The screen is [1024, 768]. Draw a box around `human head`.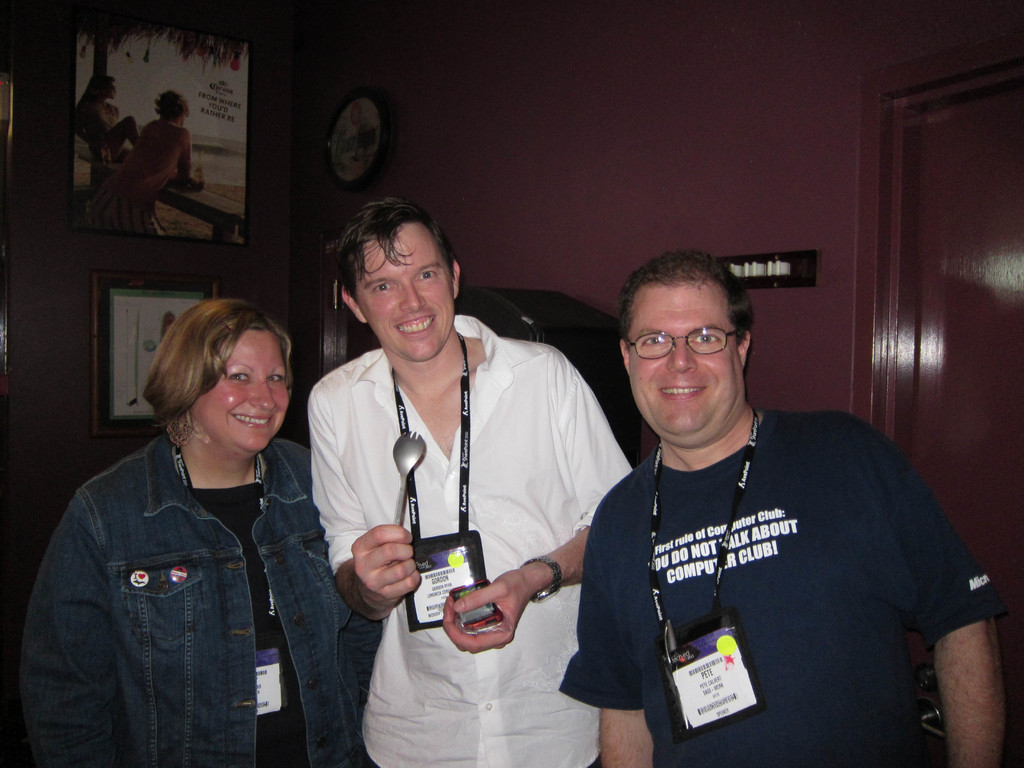
(left=616, top=248, right=755, bottom=450).
